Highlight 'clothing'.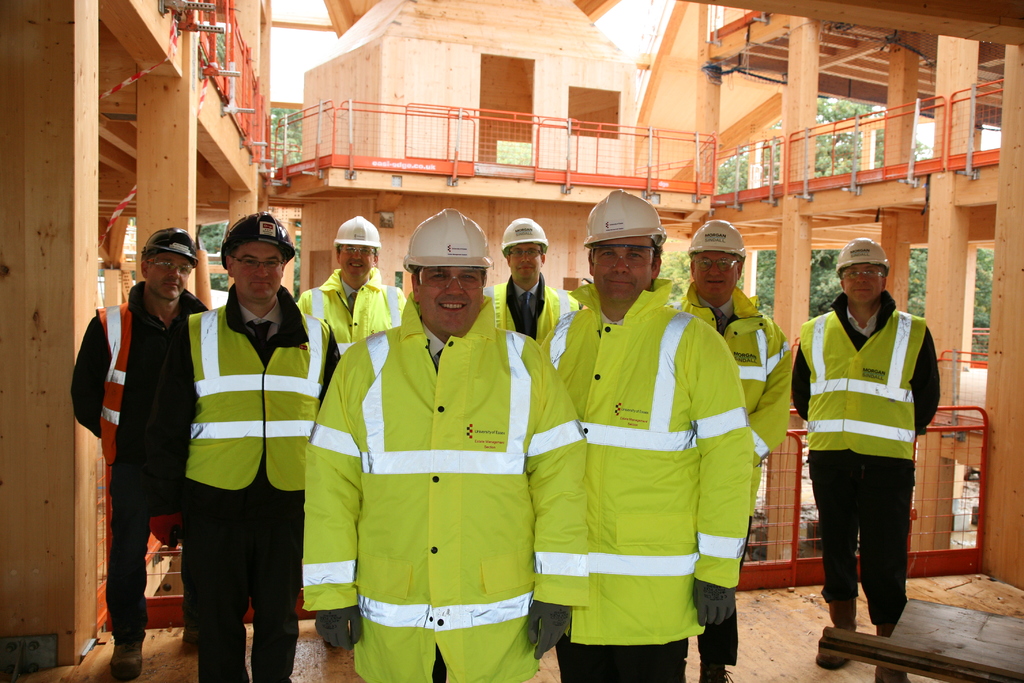
Highlighted region: l=70, t=281, r=211, b=646.
